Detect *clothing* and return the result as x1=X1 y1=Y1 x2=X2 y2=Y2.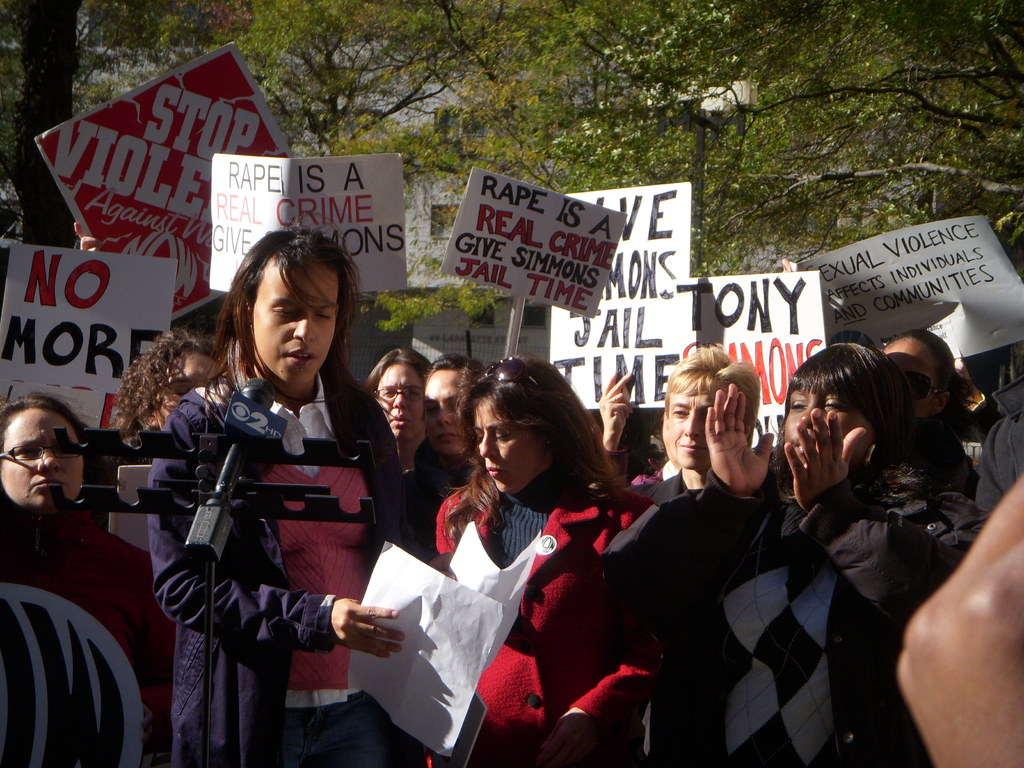
x1=435 y1=481 x2=653 y2=762.
